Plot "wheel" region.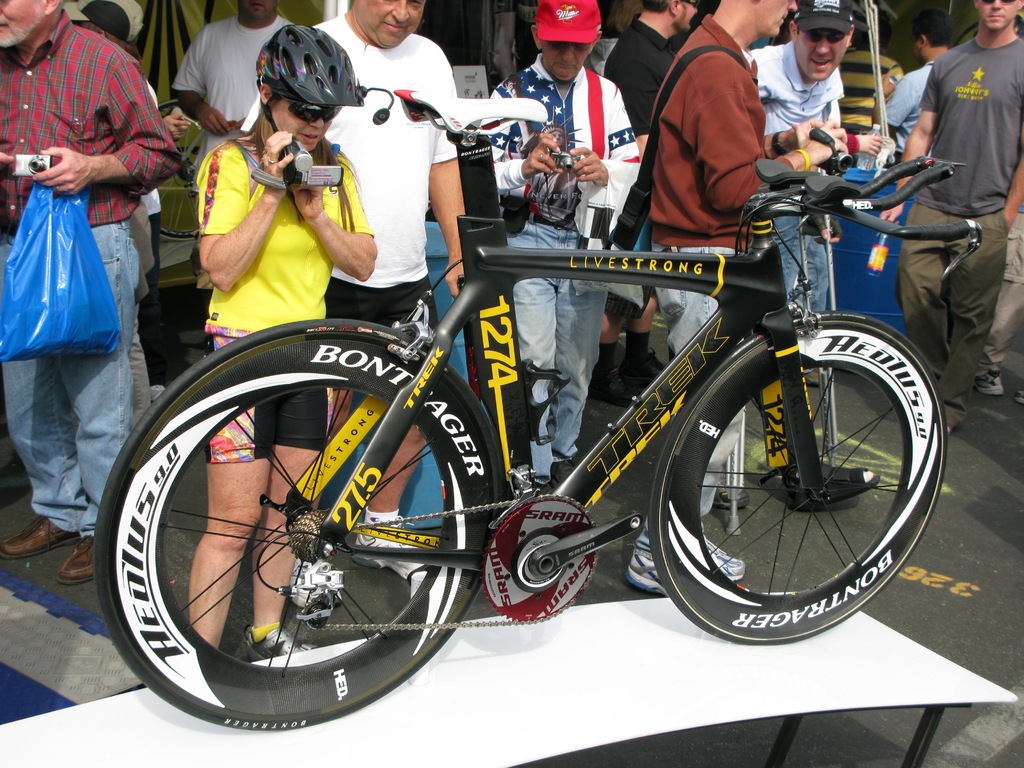
Plotted at left=89, top=312, right=496, bottom=730.
